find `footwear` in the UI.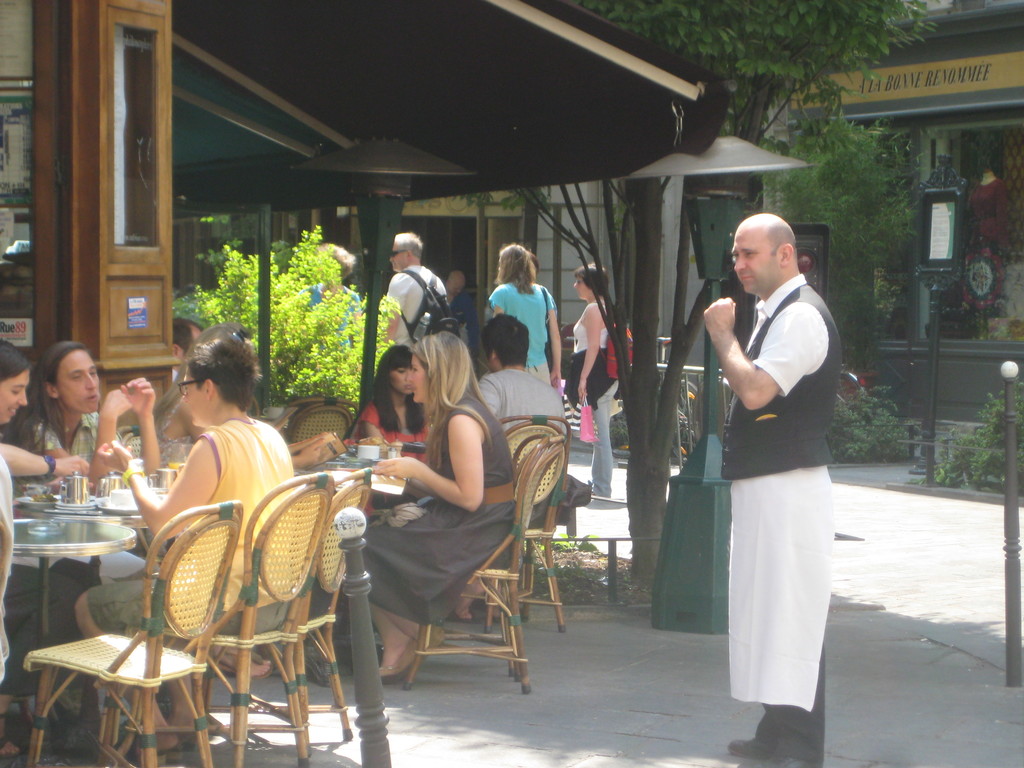
UI element at (left=726, top=730, right=776, bottom=766).
